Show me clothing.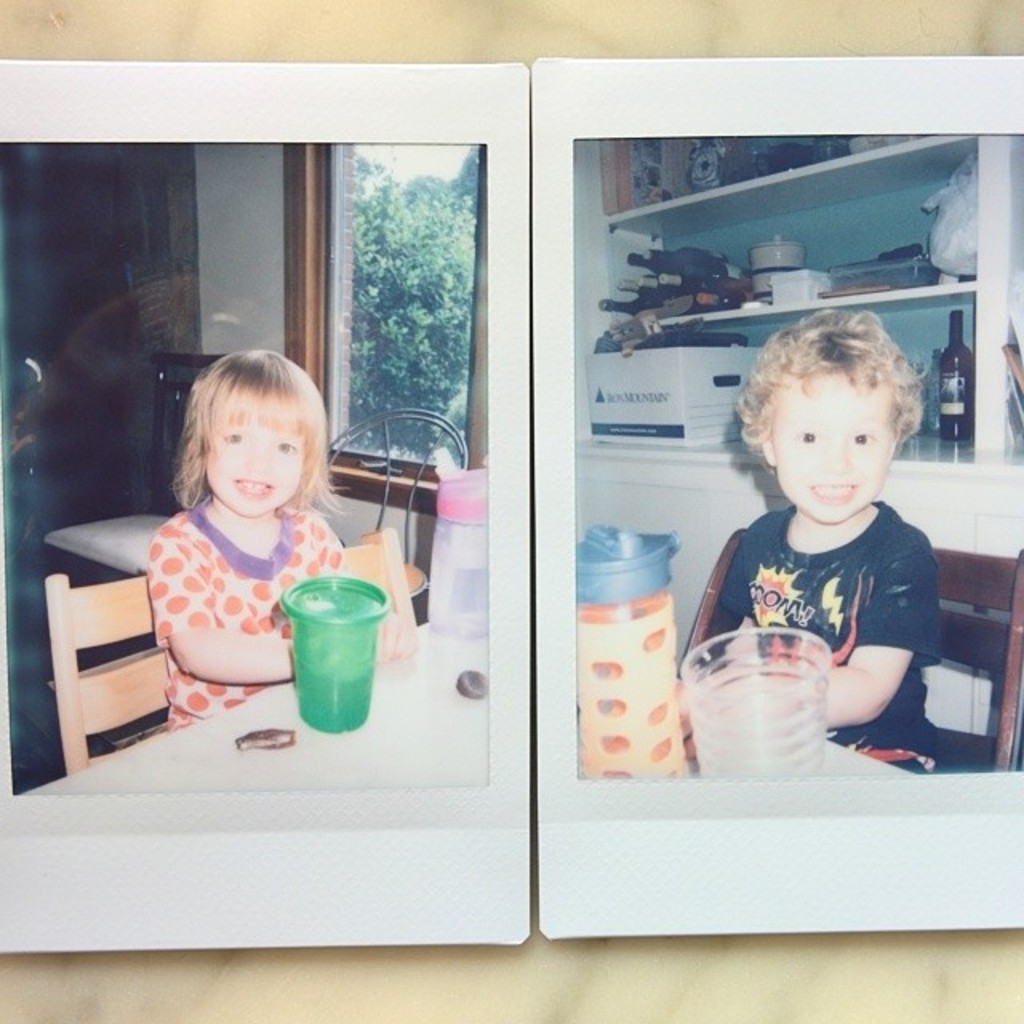
clothing is here: crop(154, 491, 379, 736).
